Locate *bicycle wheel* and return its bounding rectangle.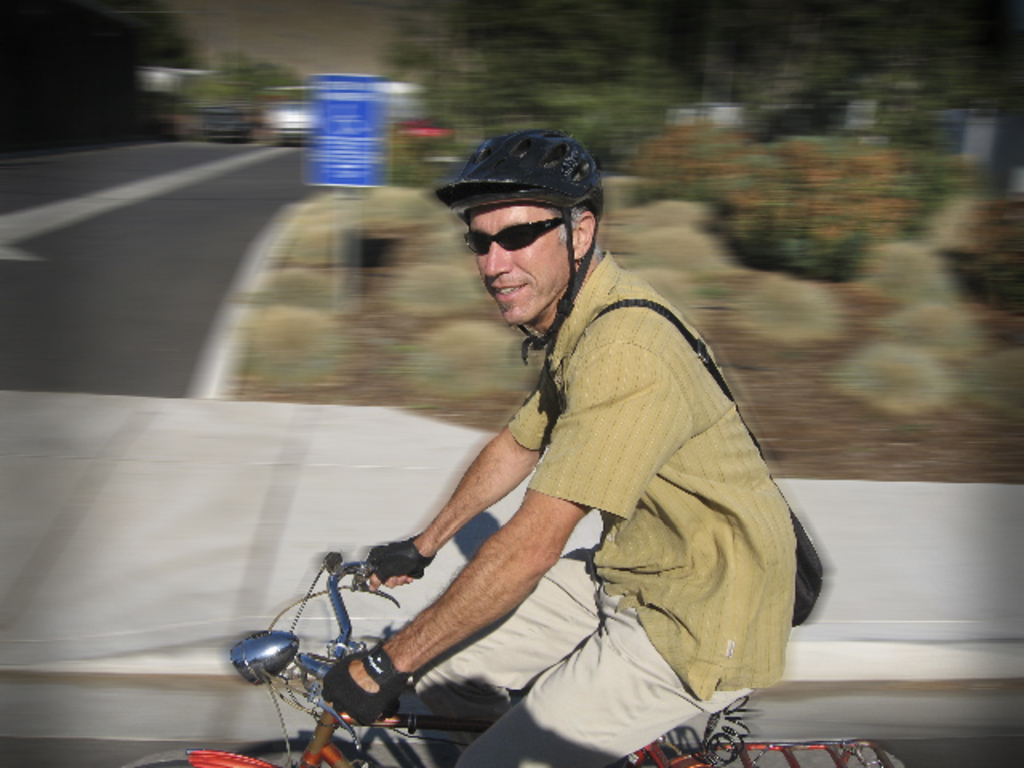
box(128, 755, 192, 766).
